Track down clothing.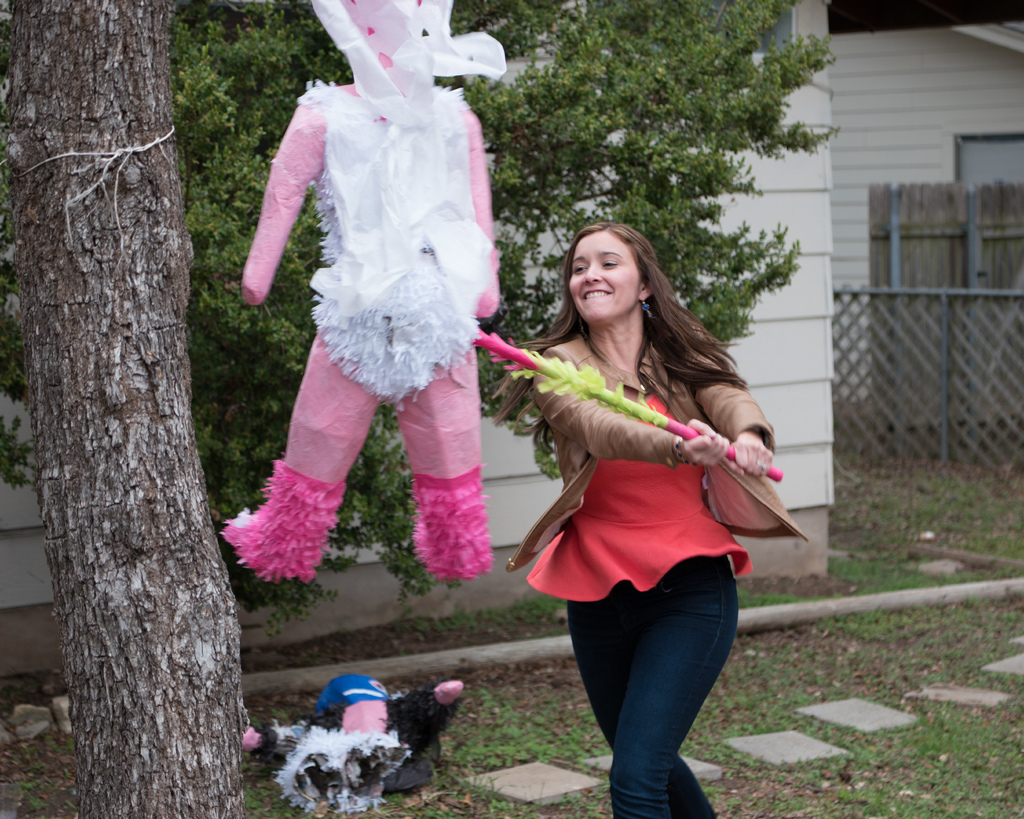
Tracked to bbox(221, 0, 506, 584).
